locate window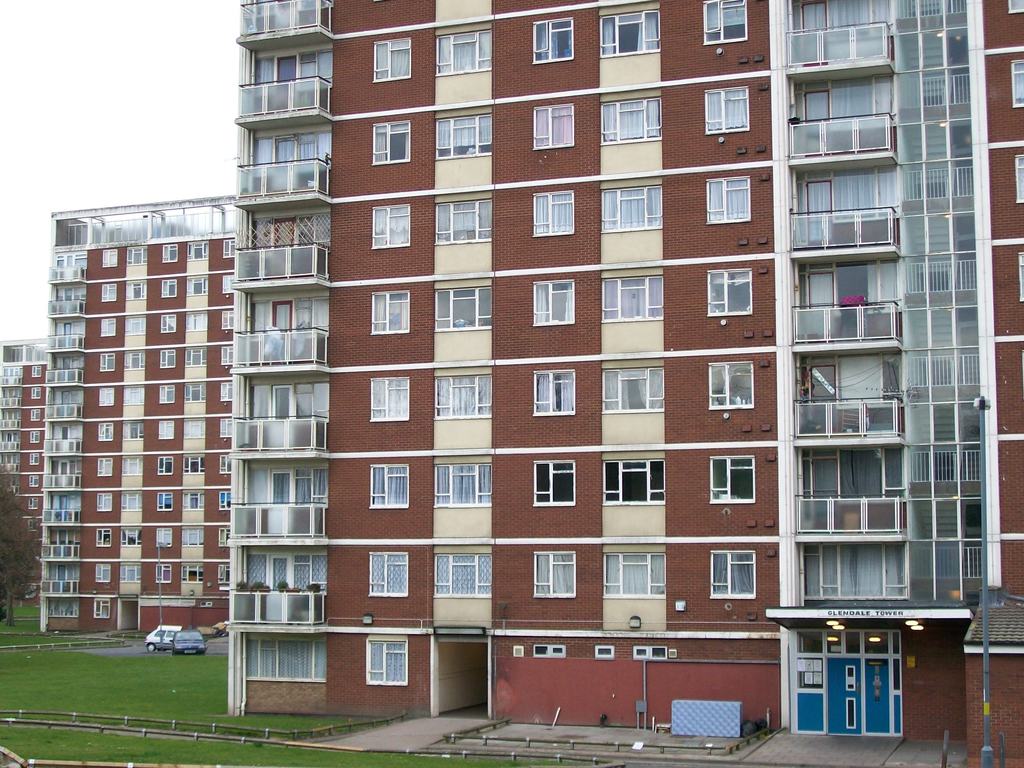
crop(218, 276, 237, 293)
